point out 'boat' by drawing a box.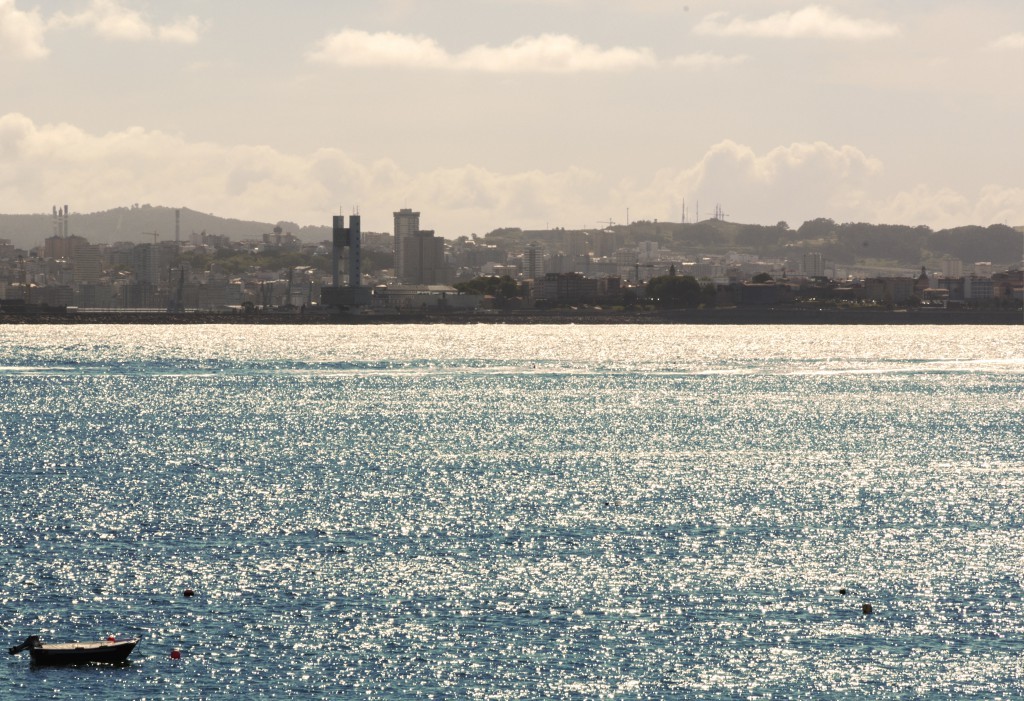
region(15, 621, 134, 676).
